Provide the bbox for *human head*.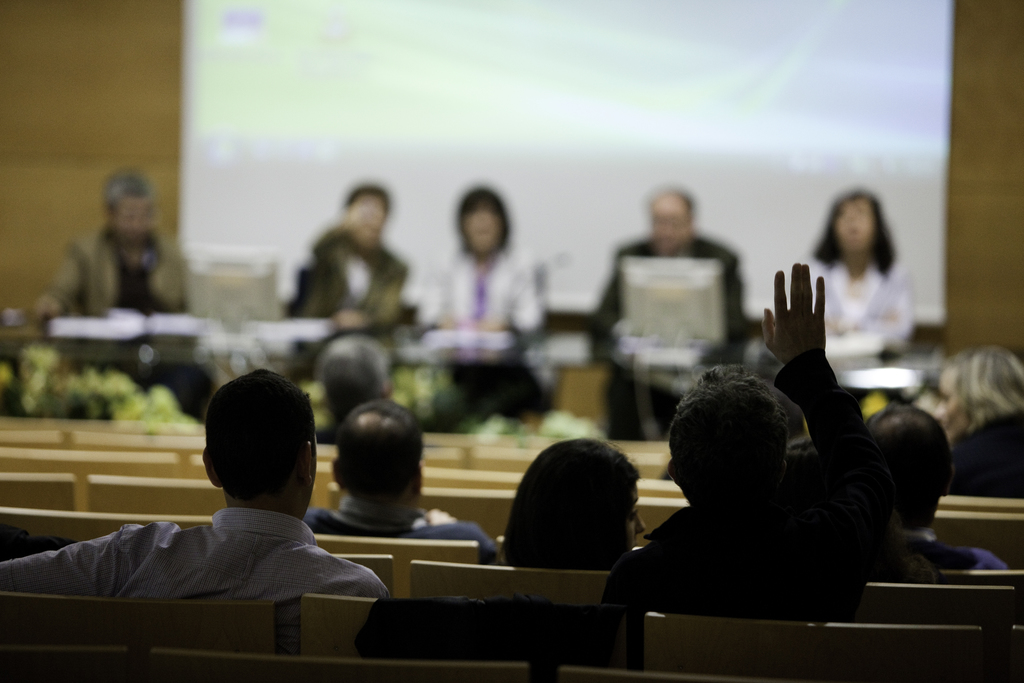
<bbox>317, 334, 396, 415</bbox>.
